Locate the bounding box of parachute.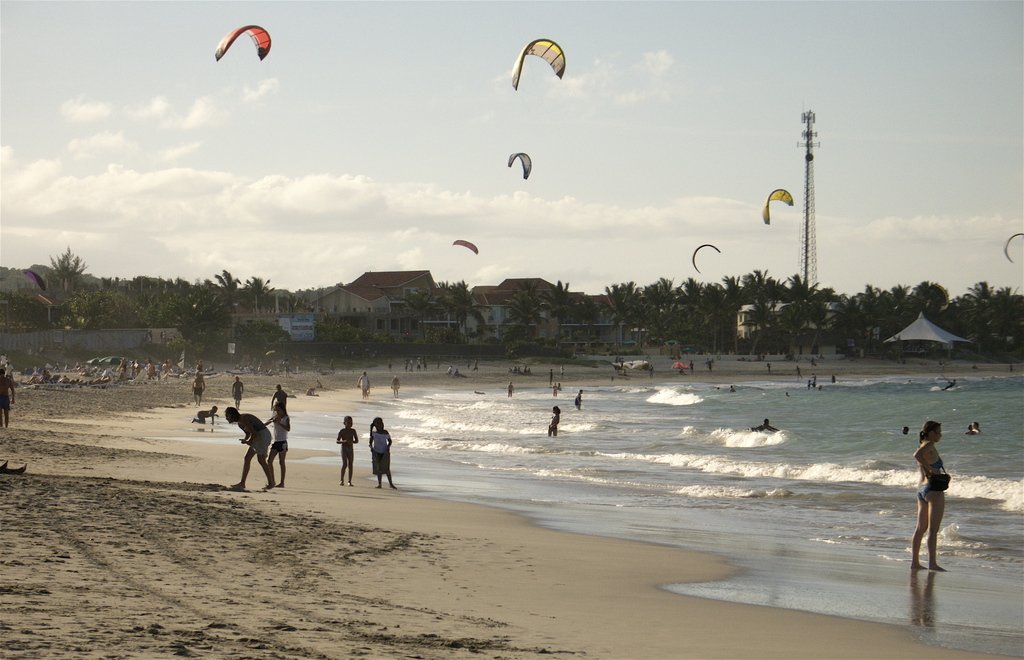
Bounding box: box=[691, 242, 720, 279].
